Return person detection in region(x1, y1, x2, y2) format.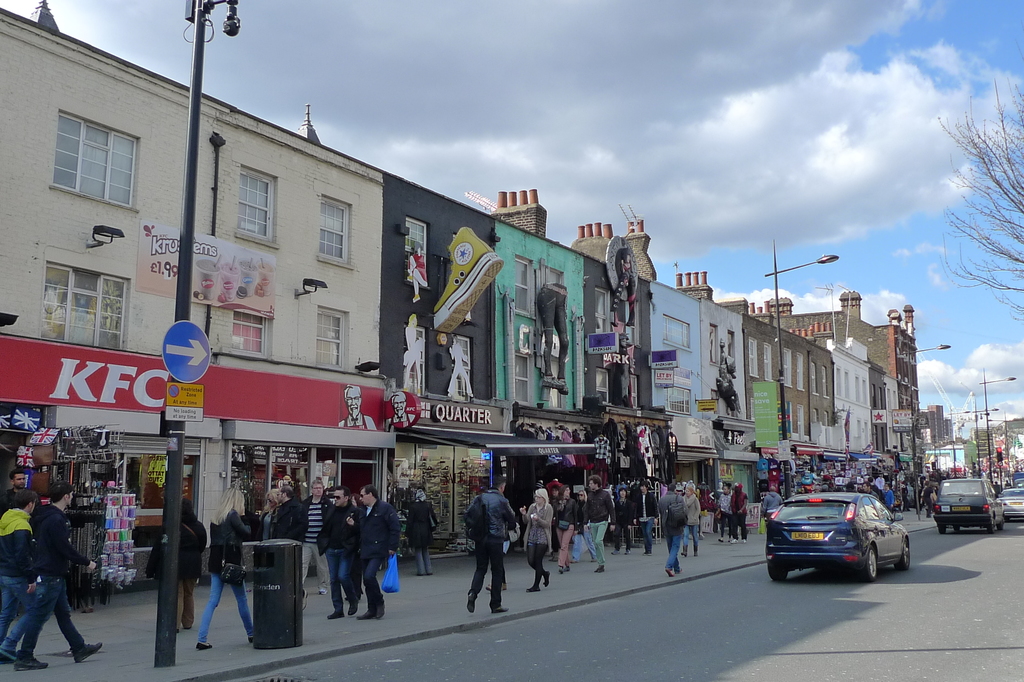
region(613, 488, 633, 556).
